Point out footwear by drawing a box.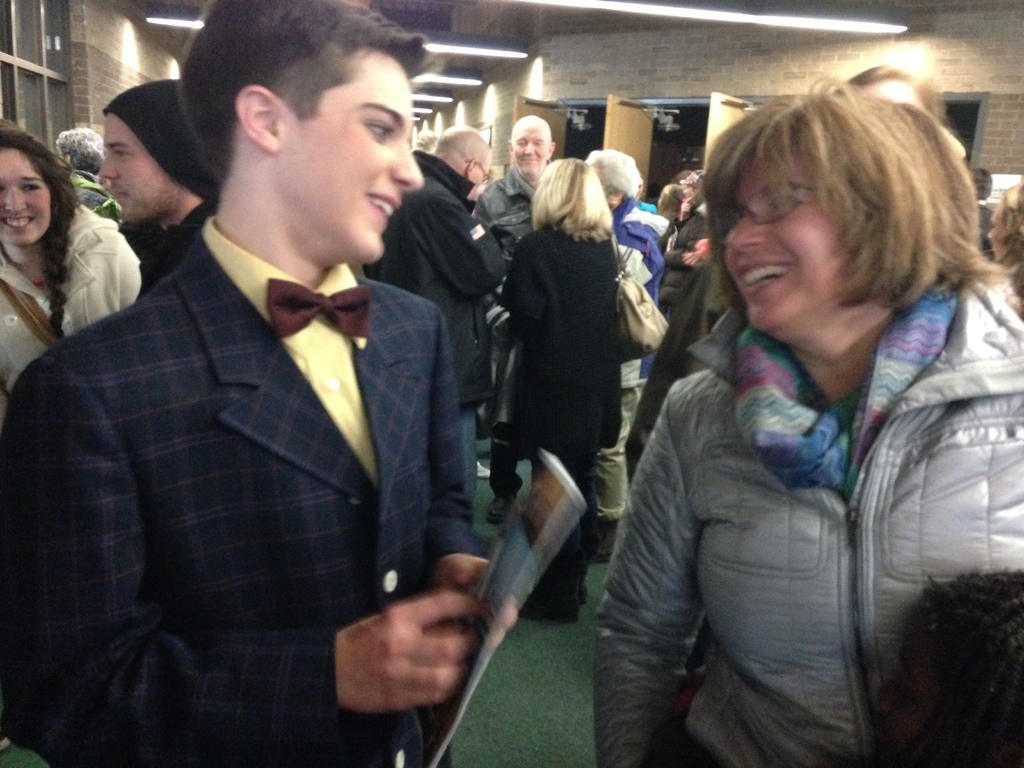
<region>480, 483, 520, 525</region>.
